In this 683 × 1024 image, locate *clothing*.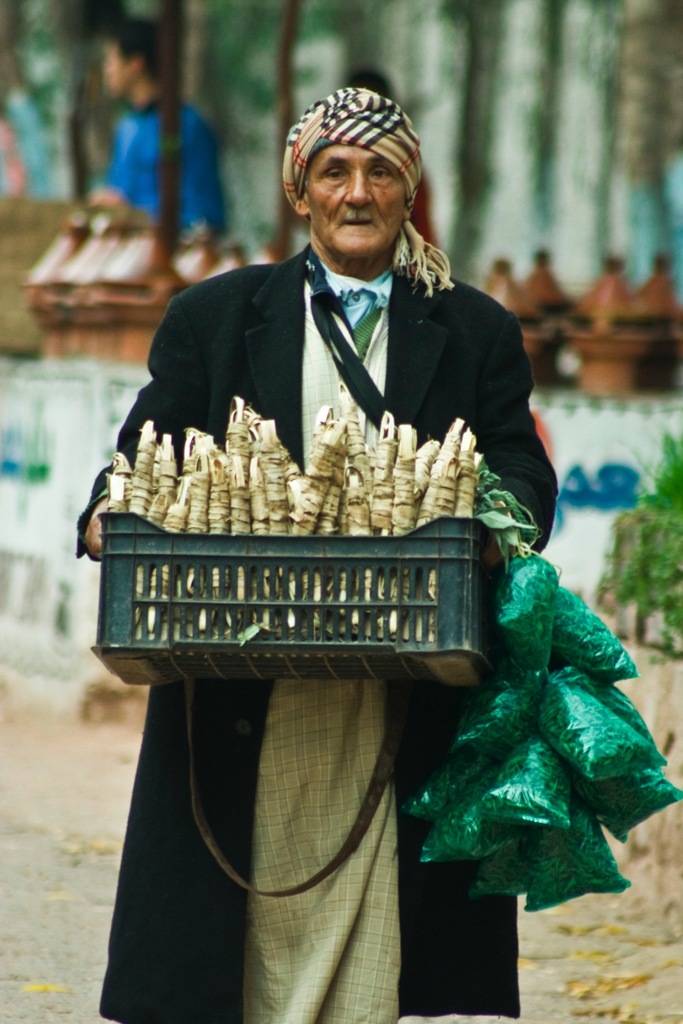
Bounding box: select_region(95, 83, 225, 233).
